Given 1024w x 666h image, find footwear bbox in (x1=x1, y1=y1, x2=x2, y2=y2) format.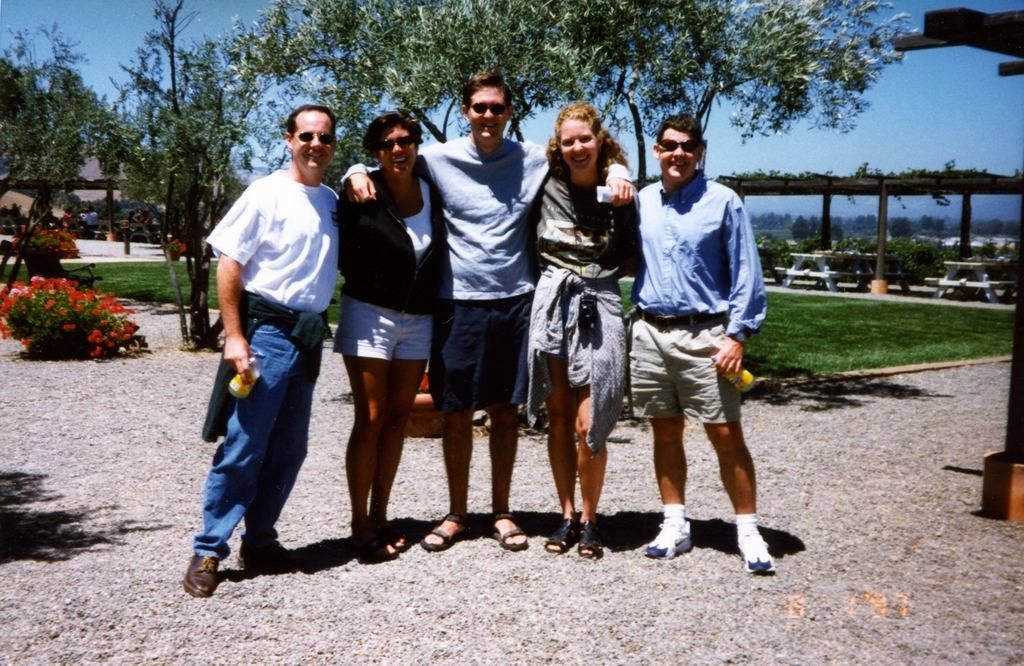
(x1=182, y1=553, x2=222, y2=599).
